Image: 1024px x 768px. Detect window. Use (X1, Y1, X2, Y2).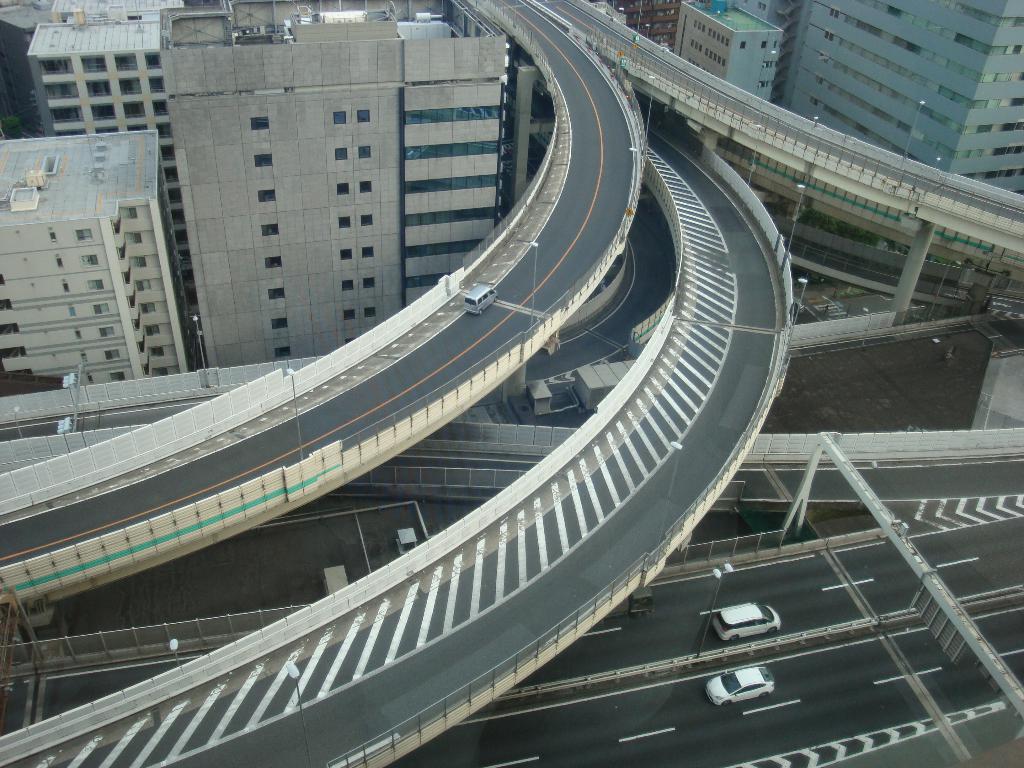
(99, 344, 124, 362).
